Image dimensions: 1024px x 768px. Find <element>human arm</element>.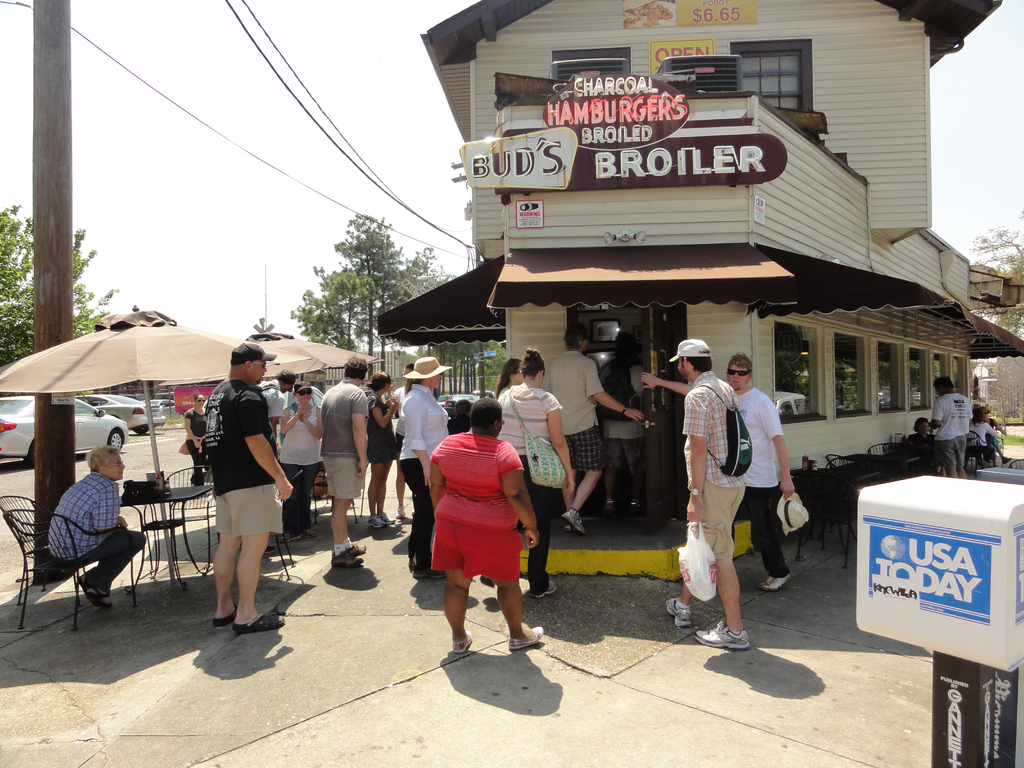
pyautogui.locateOnScreen(759, 391, 804, 502).
